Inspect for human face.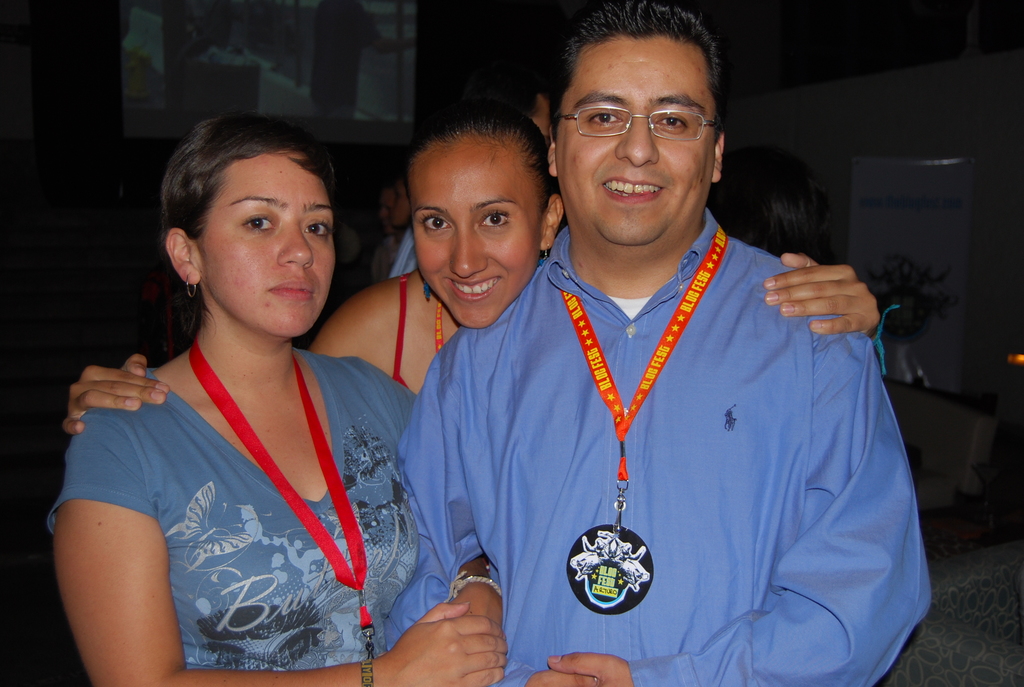
Inspection: bbox=(409, 140, 536, 328).
